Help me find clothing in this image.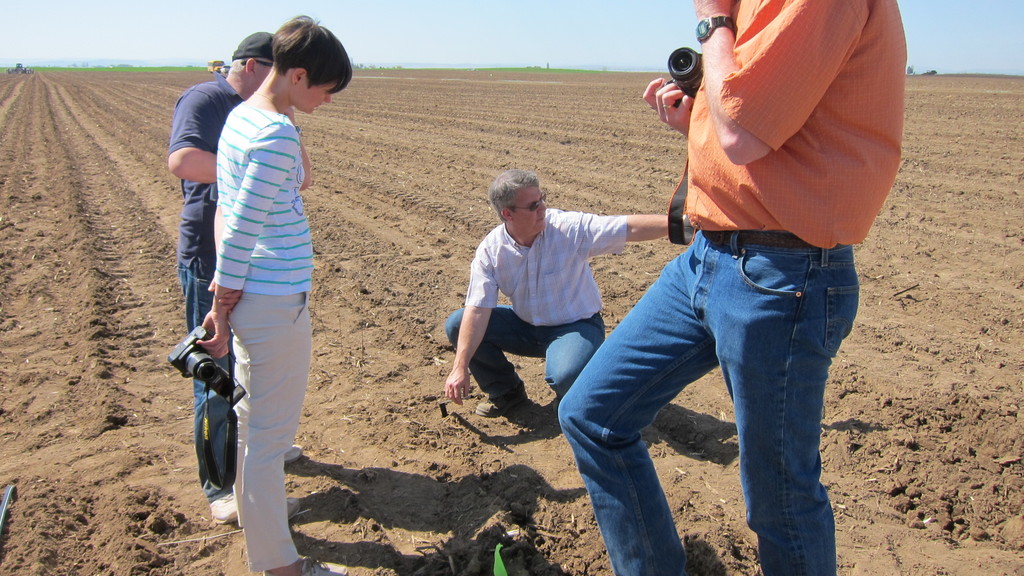
Found it: Rect(438, 205, 614, 403).
